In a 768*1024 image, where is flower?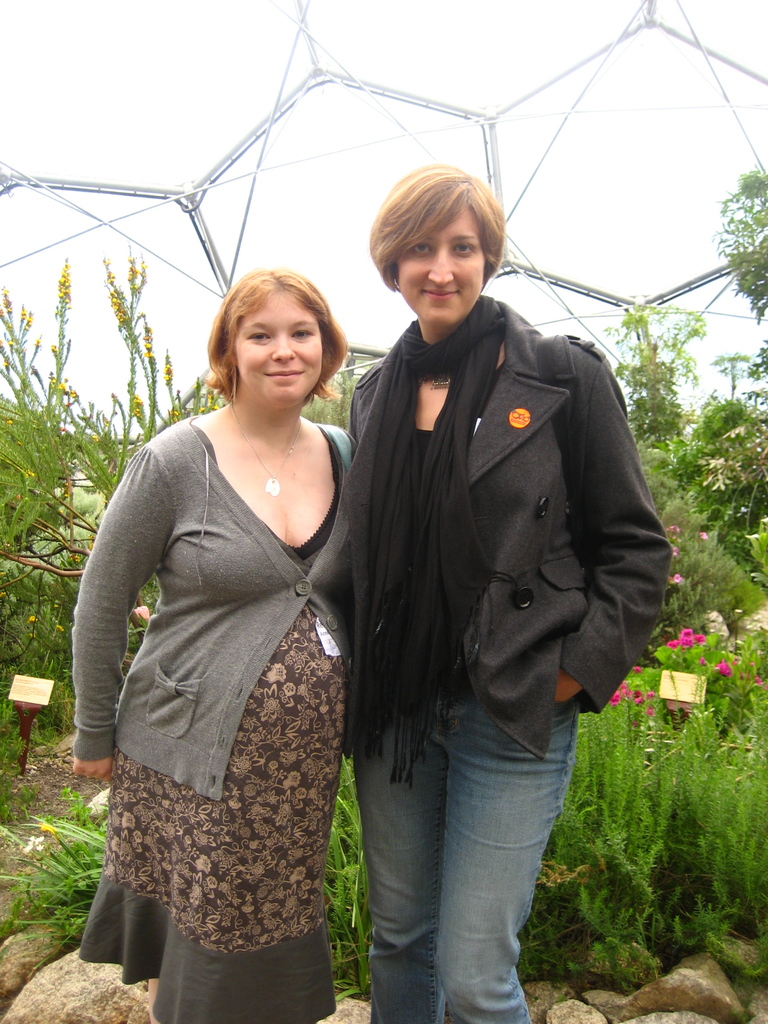
bbox(51, 343, 56, 357).
